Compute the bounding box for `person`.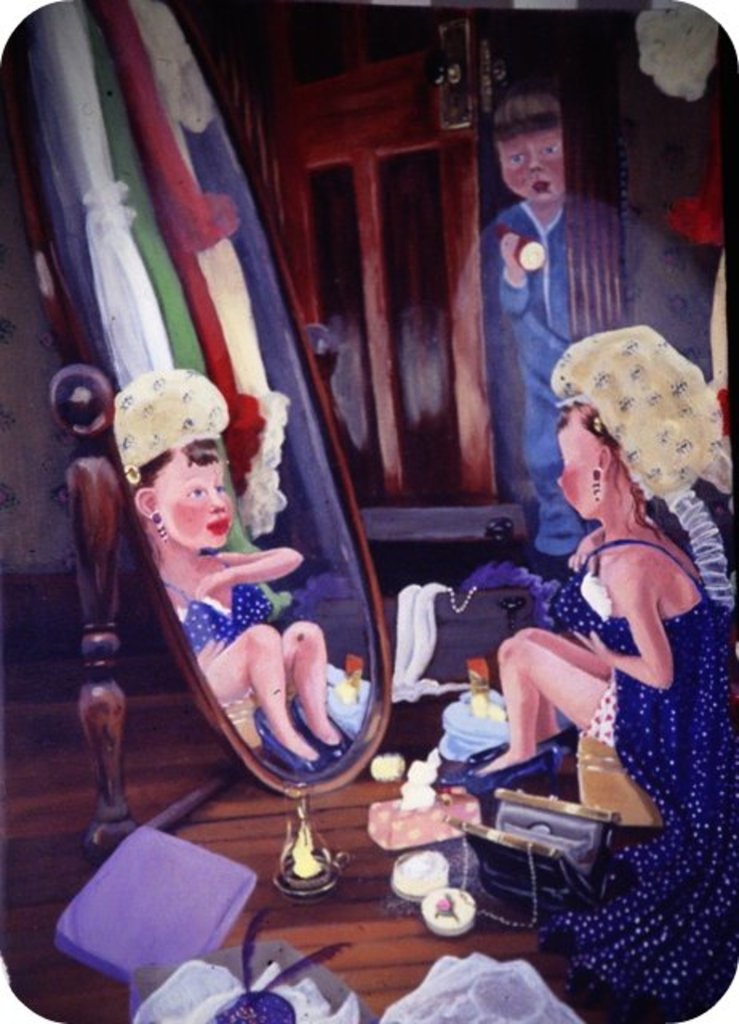
Rect(454, 91, 651, 568).
